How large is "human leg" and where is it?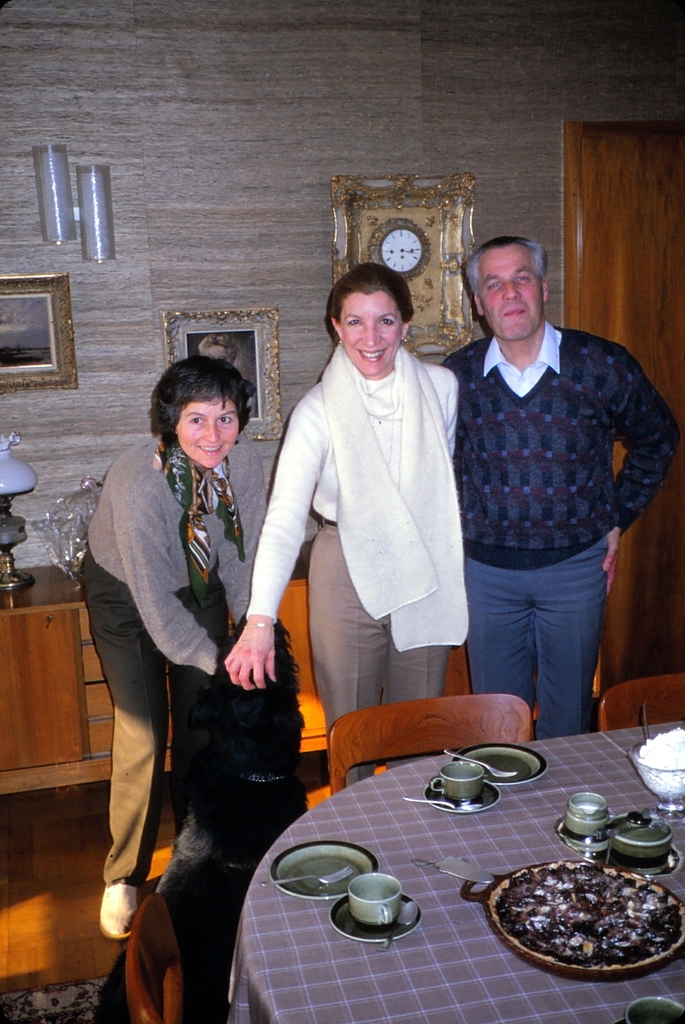
Bounding box: x1=449, y1=547, x2=542, y2=690.
